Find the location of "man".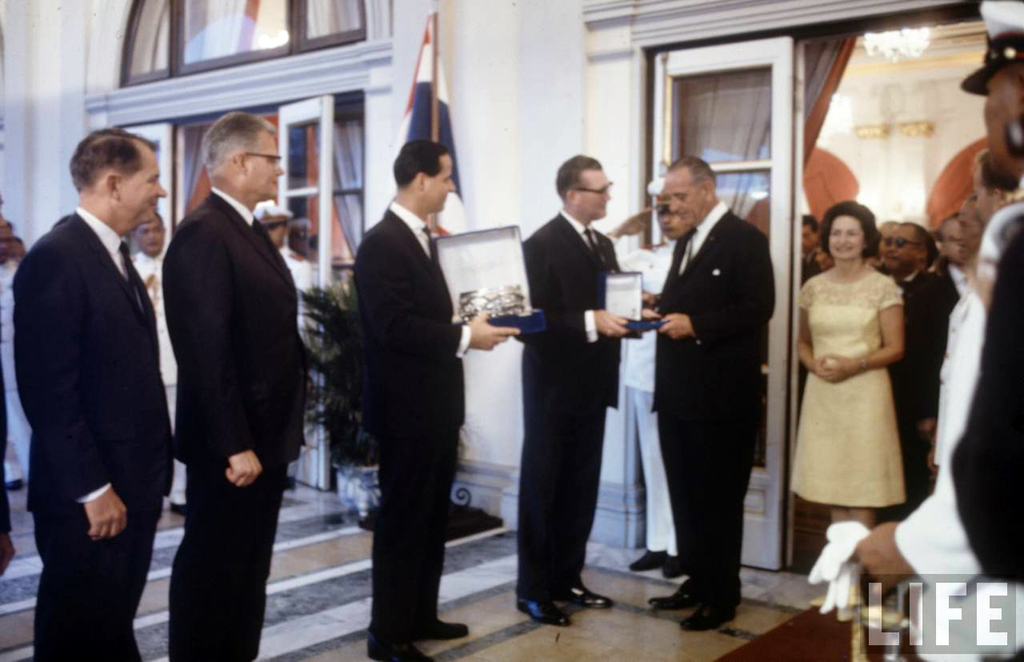
Location: <region>520, 193, 632, 602</region>.
